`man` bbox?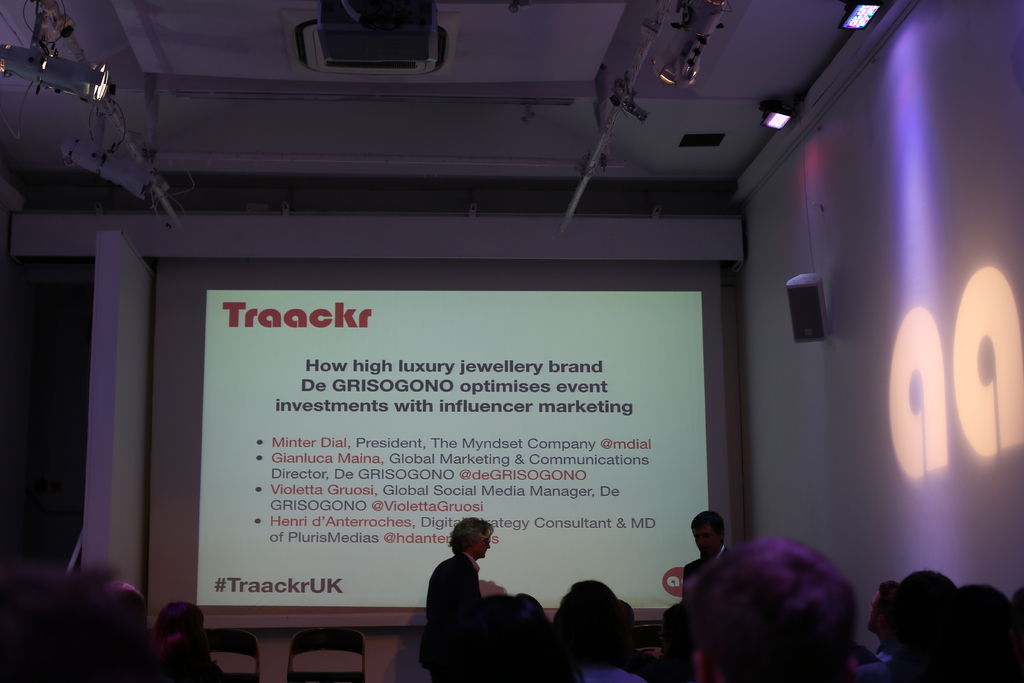
561 572 644 682
